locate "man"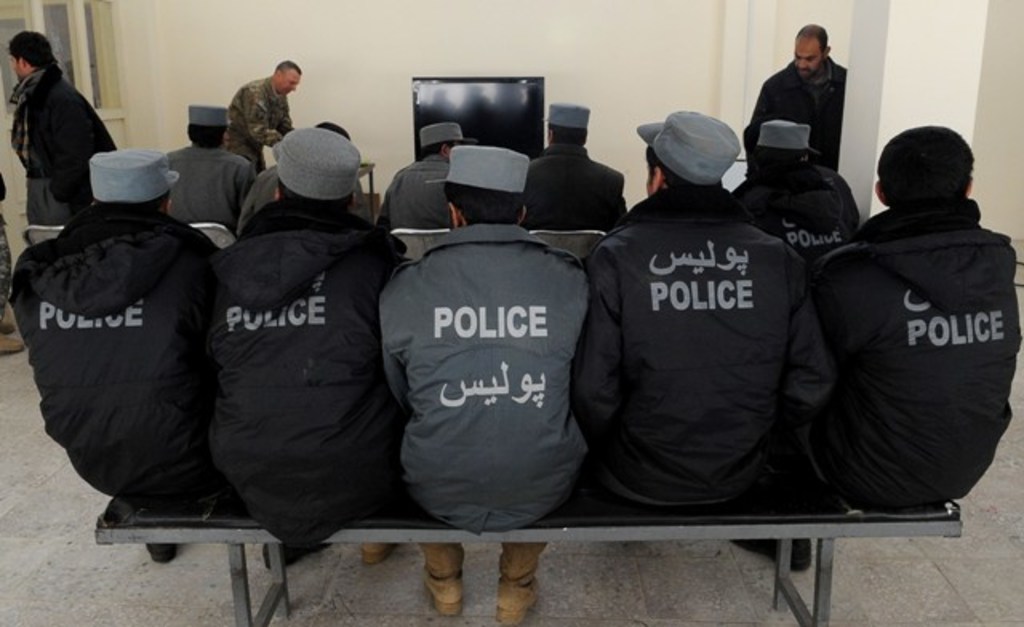
[left=594, top=91, right=810, bottom=525]
